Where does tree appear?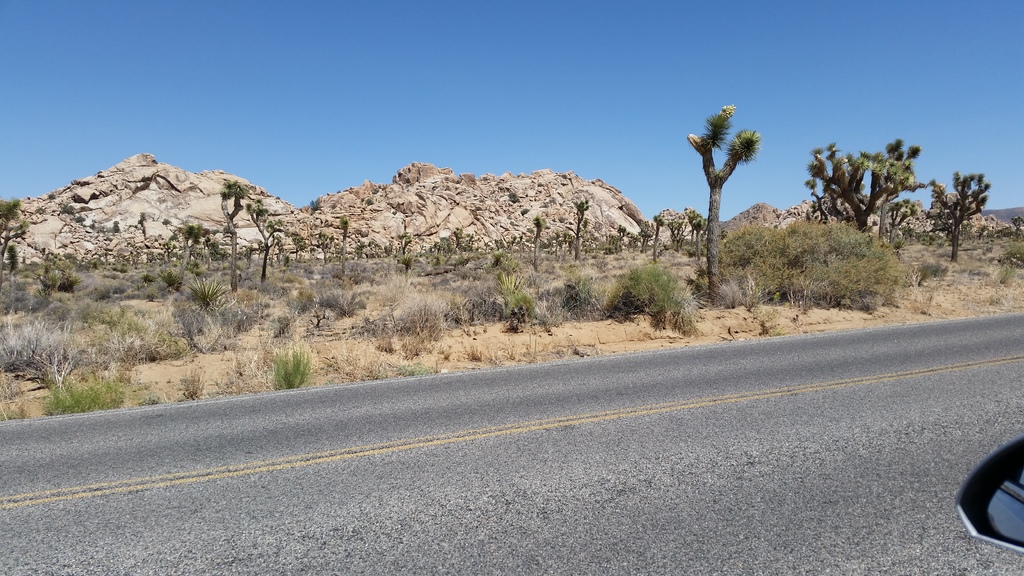
Appears at <bbox>648, 212, 664, 261</bbox>.
